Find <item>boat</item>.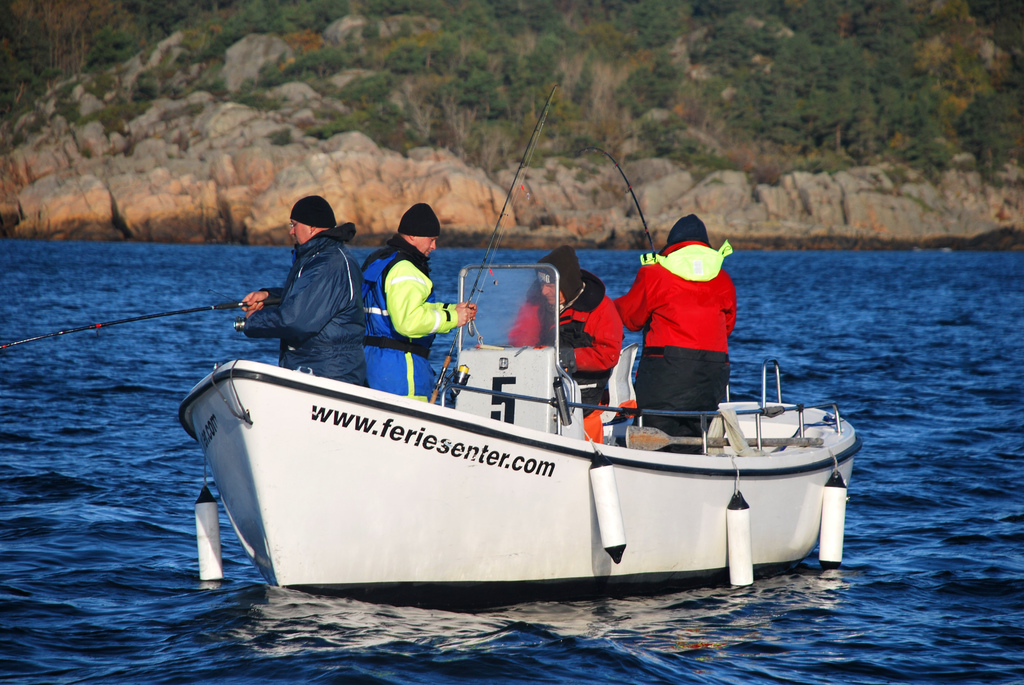
{"x1": 164, "y1": 211, "x2": 919, "y2": 608}.
